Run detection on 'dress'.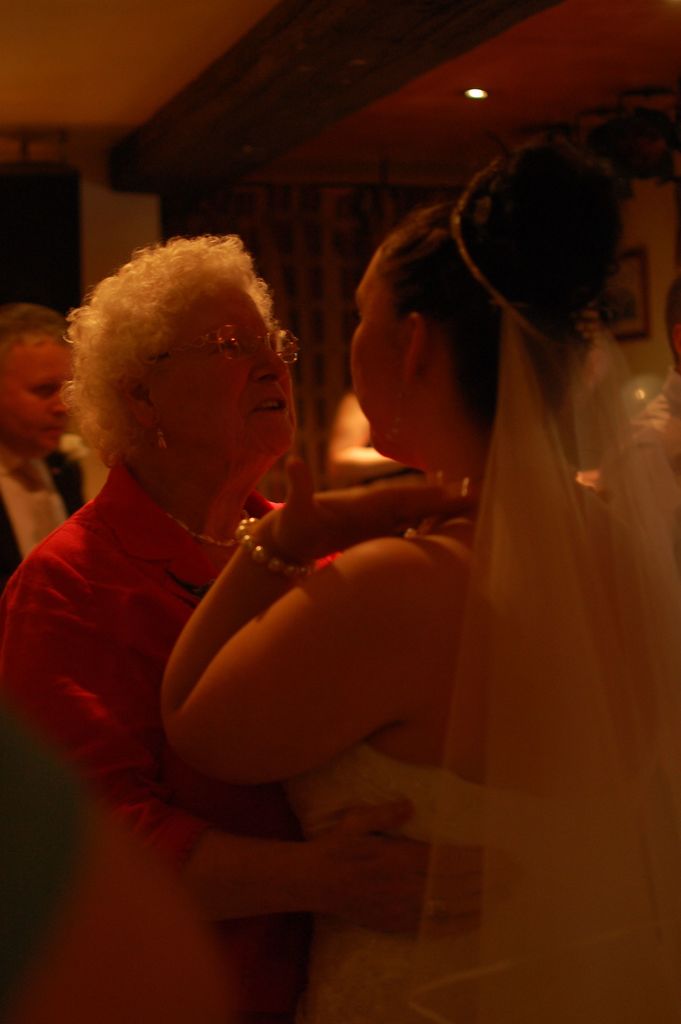
Result: 275:307:680:1023.
